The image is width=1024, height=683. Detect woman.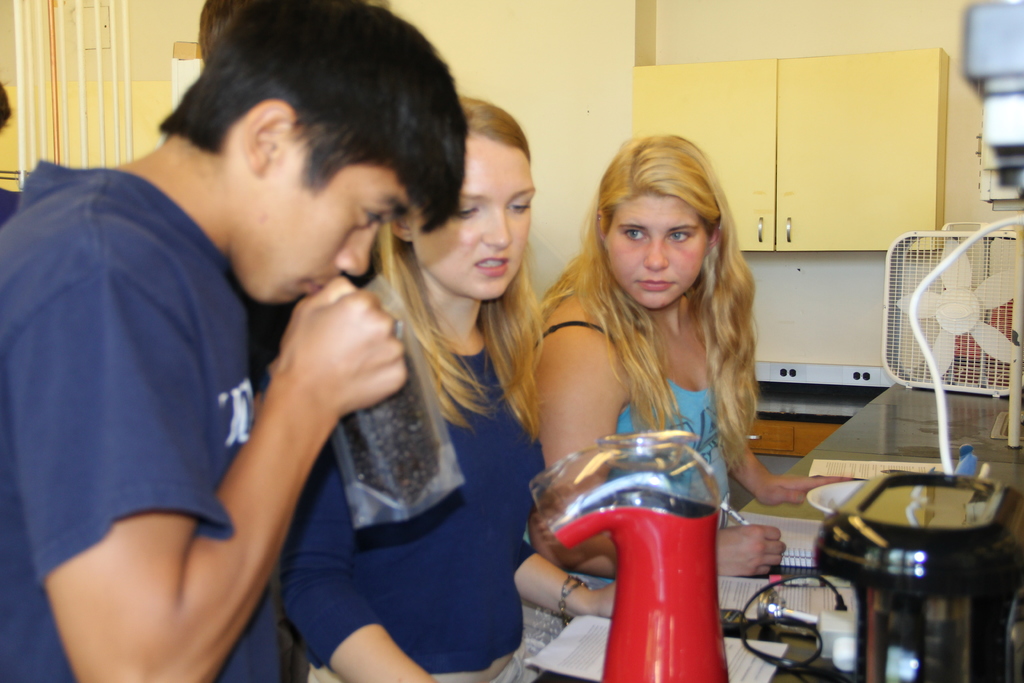
Detection: region(270, 86, 623, 682).
